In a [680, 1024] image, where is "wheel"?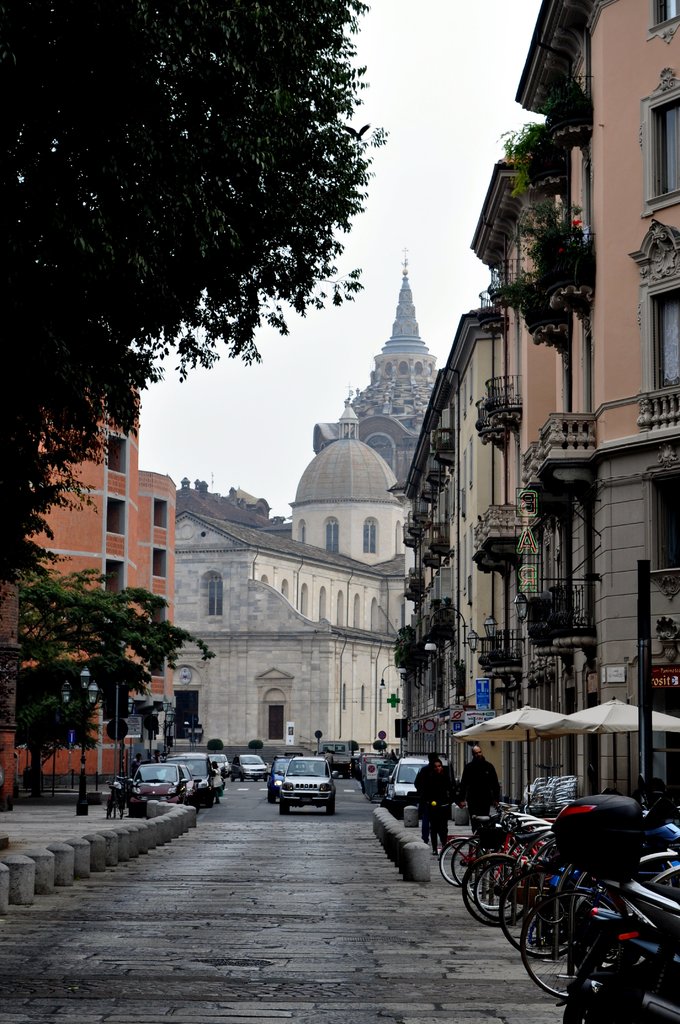
bbox=(238, 777, 245, 784).
